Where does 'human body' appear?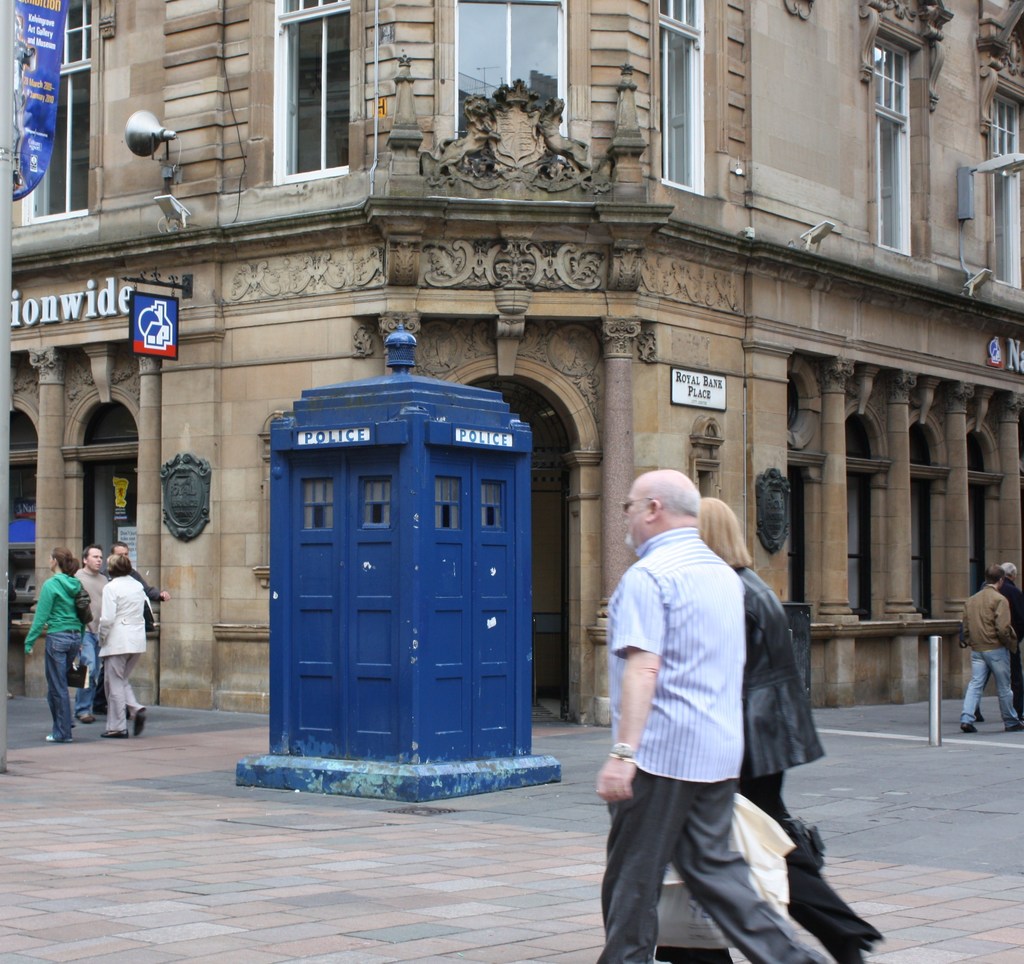
Appears at bbox=[956, 586, 1023, 736].
